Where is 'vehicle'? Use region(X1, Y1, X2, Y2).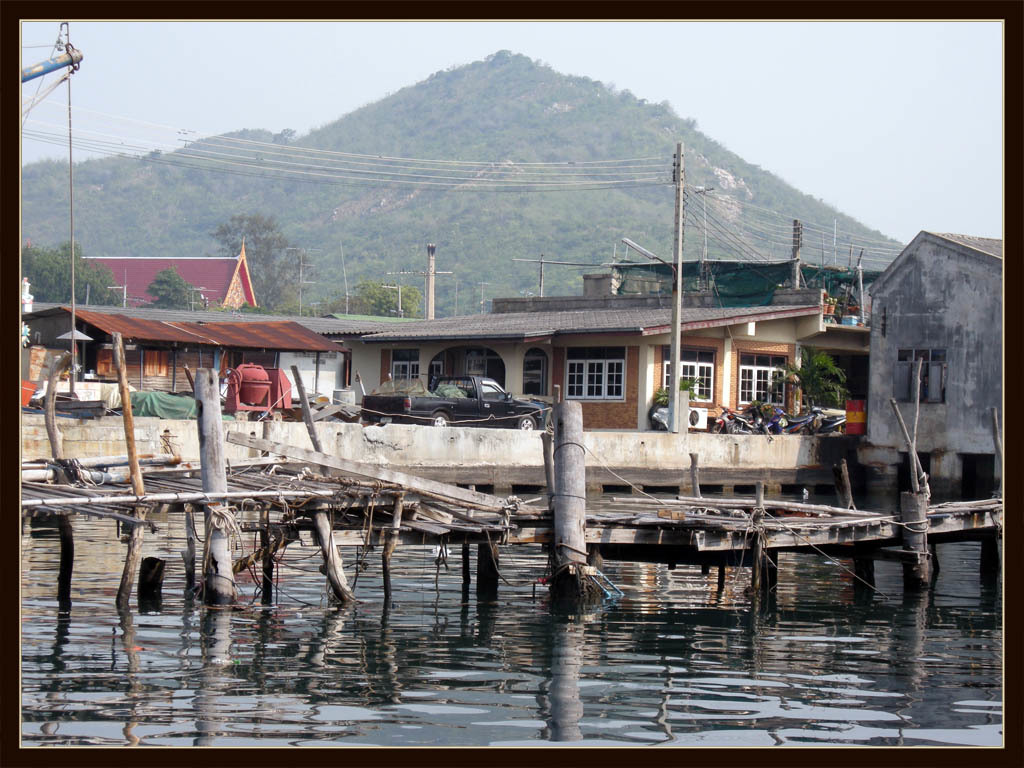
region(391, 371, 533, 427).
